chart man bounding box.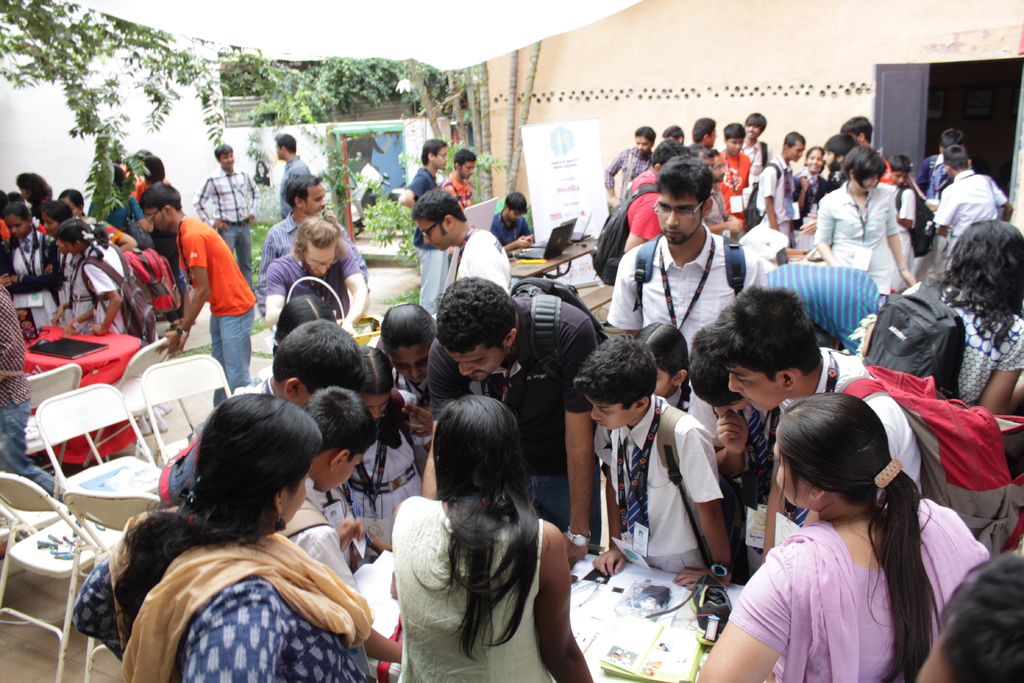
Charted: 148,180,255,386.
